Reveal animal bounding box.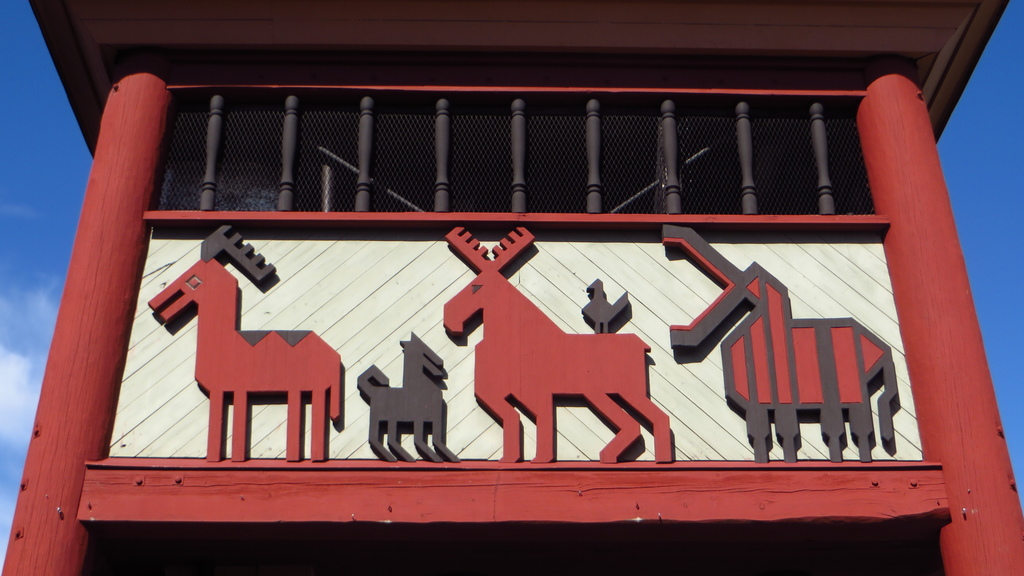
Revealed: x1=661, y1=225, x2=897, y2=460.
